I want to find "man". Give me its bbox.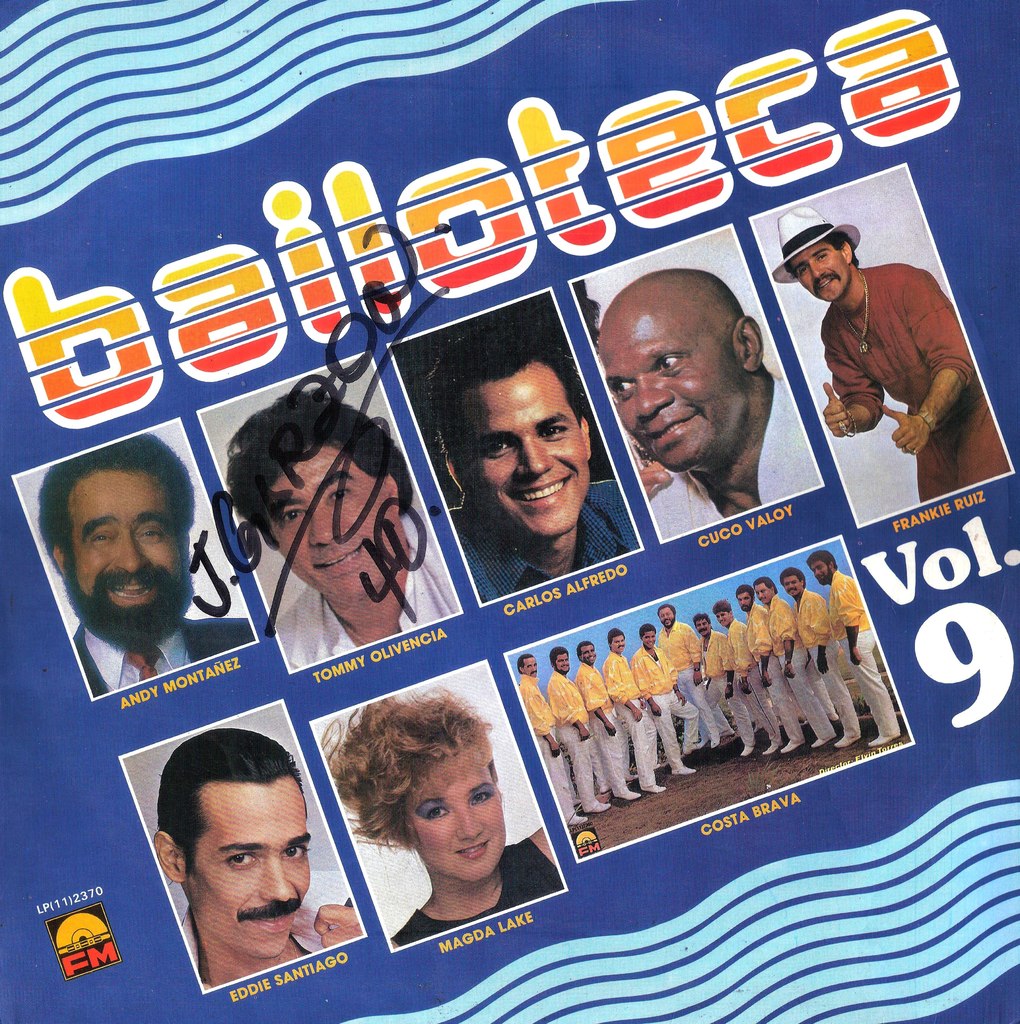
{"left": 653, "top": 602, "right": 711, "bottom": 749}.
